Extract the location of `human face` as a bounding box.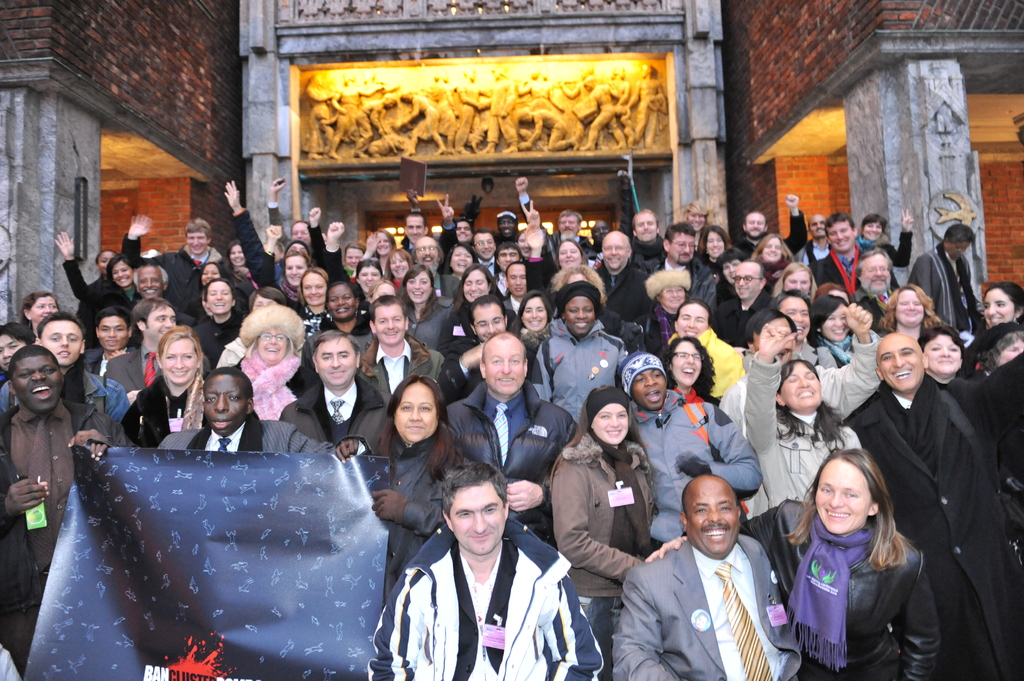
895/287/929/321.
